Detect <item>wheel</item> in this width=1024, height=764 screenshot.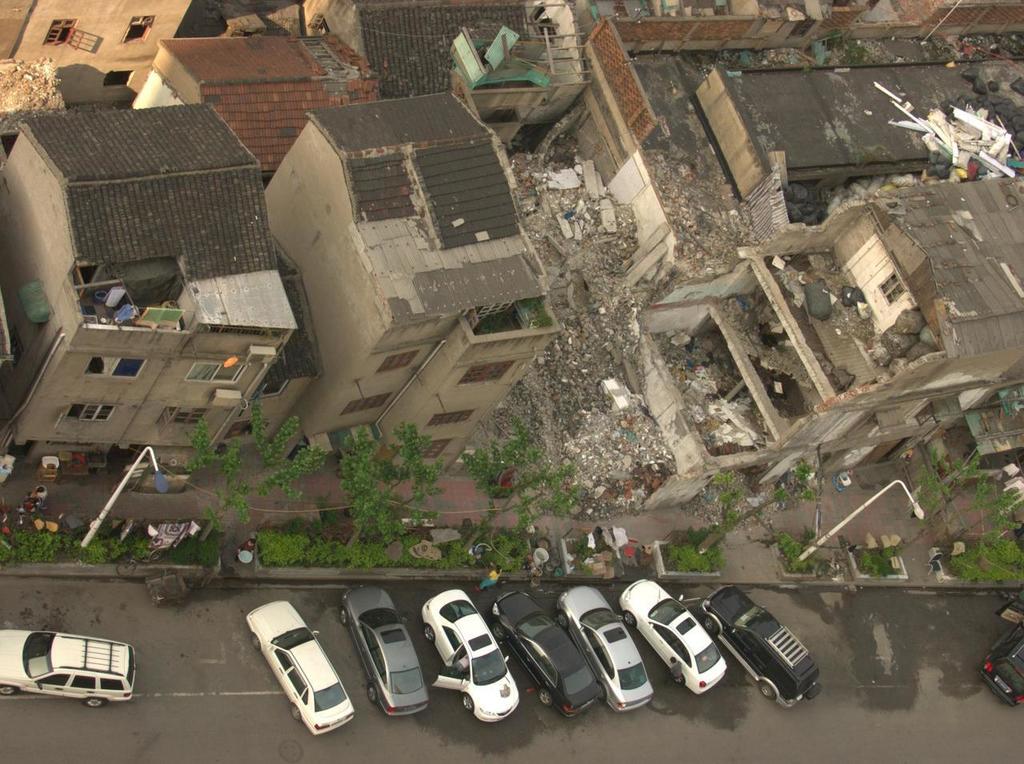
Detection: rect(251, 636, 261, 650).
